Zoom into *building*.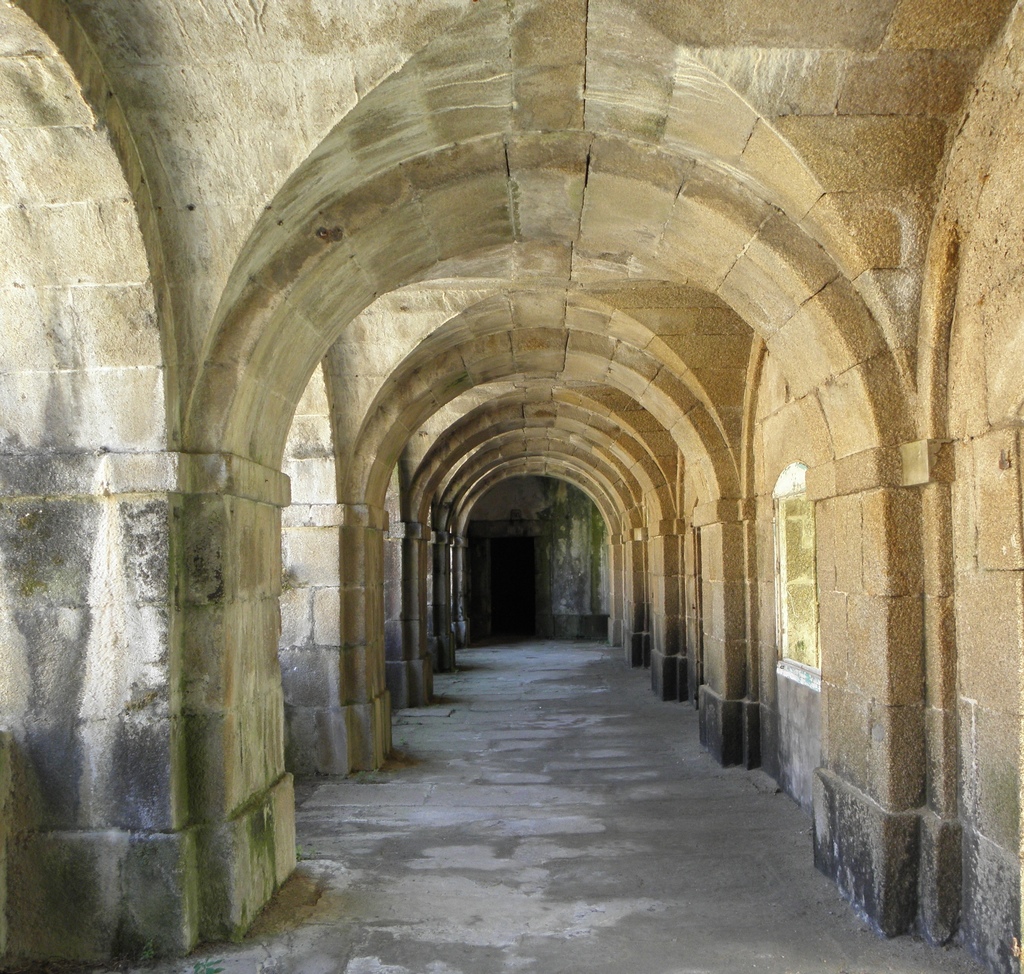
Zoom target: 0/0/1023/968.
